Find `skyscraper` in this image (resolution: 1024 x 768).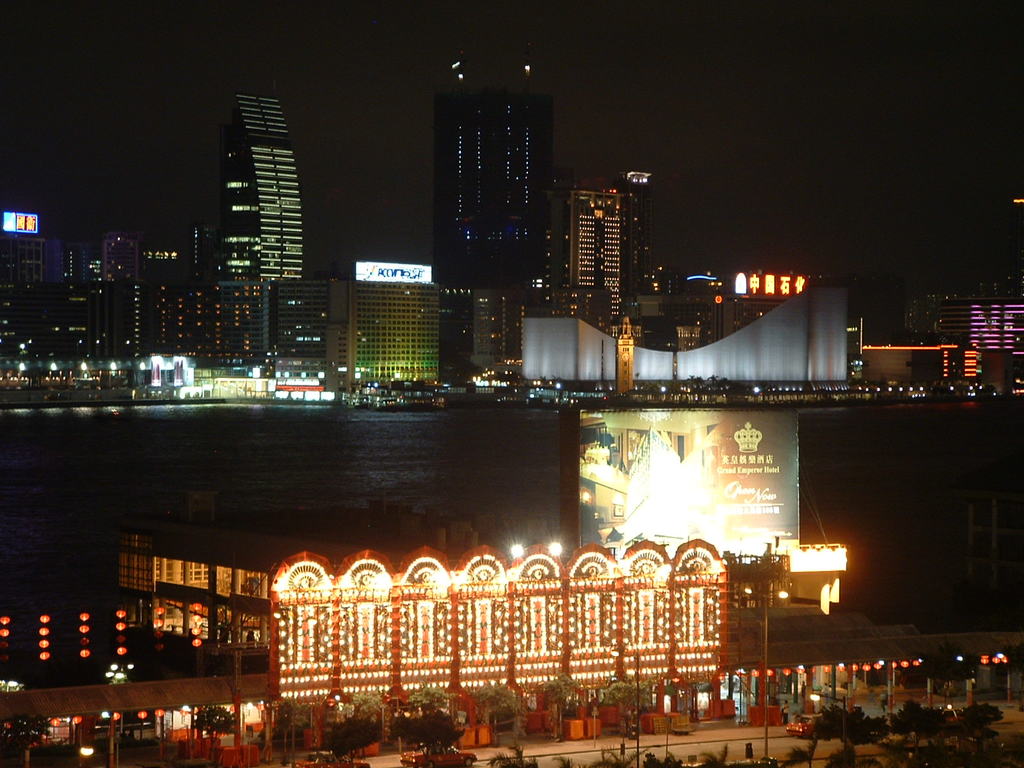
l=429, t=56, r=559, b=385.
